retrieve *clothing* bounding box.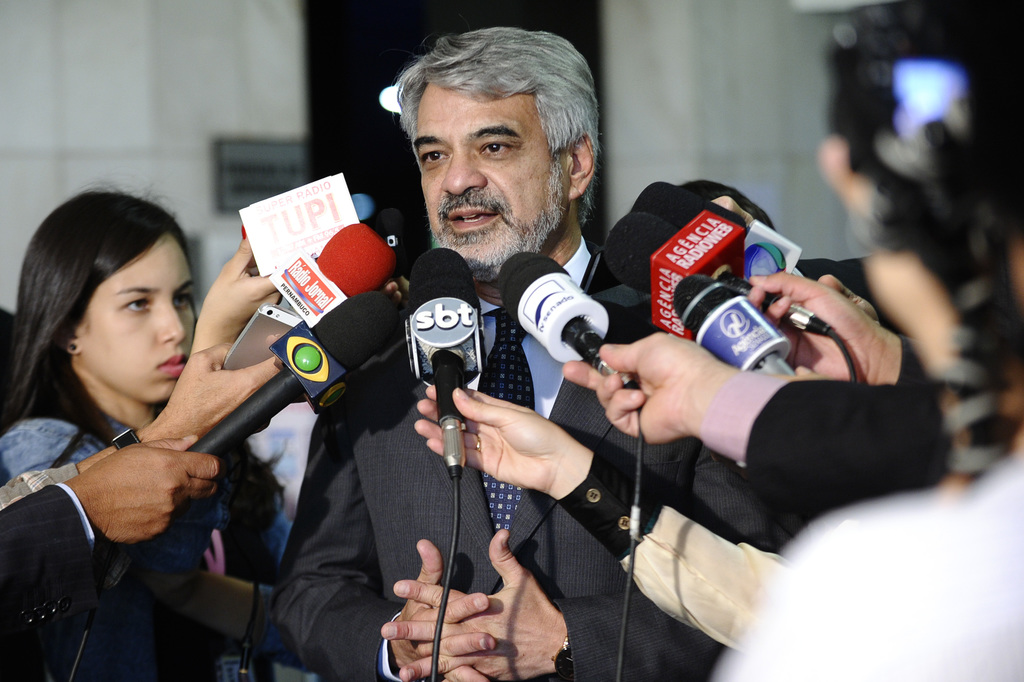
Bounding box: (256, 229, 788, 681).
